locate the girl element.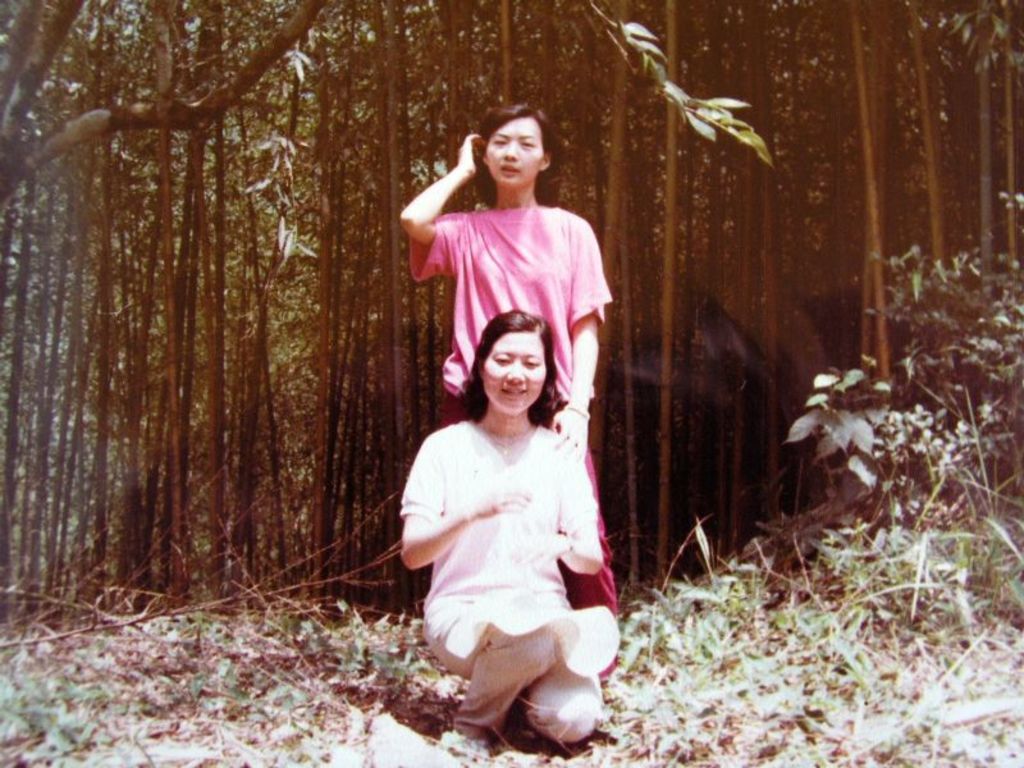
Element bbox: bbox=(396, 101, 618, 677).
